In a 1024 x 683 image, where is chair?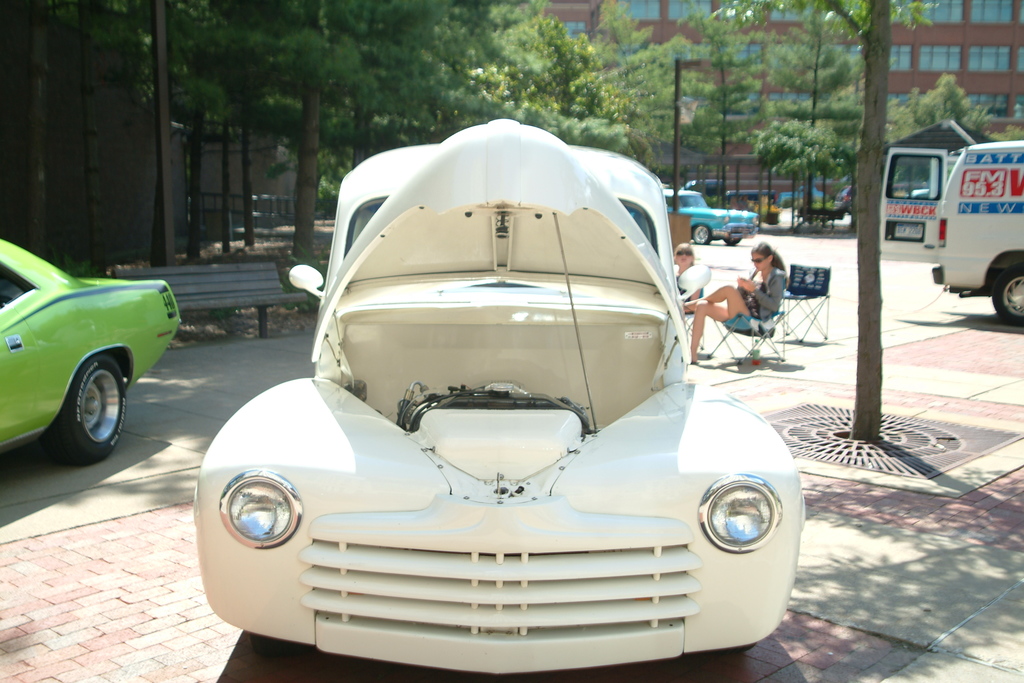
[x1=682, y1=288, x2=706, y2=354].
